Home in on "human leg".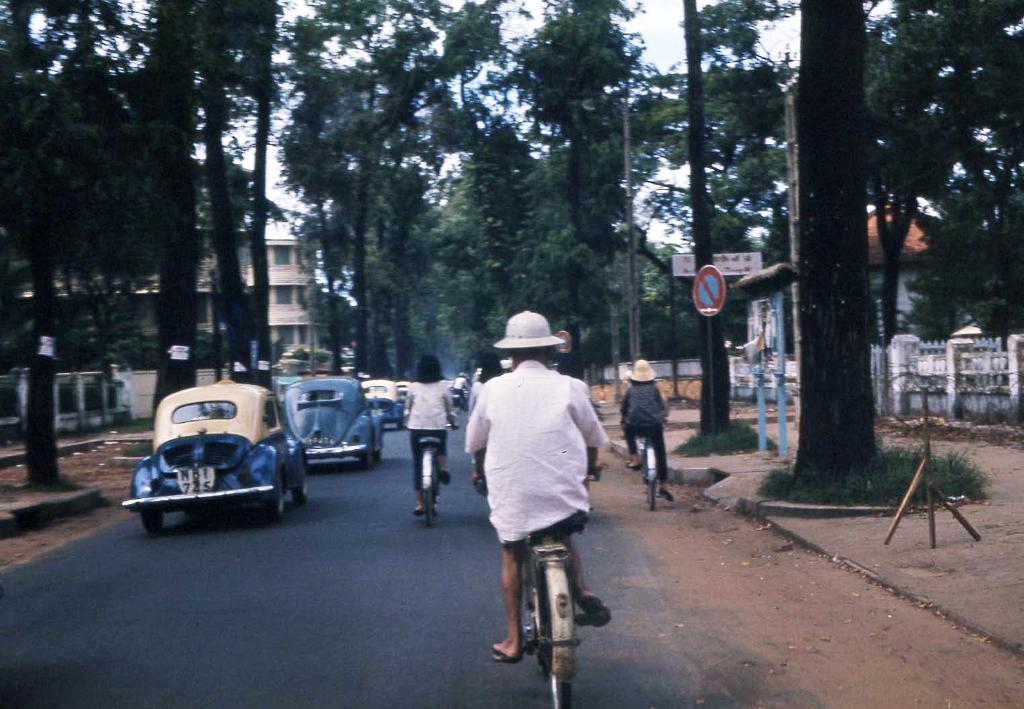
Homed in at {"x1": 493, "y1": 534, "x2": 526, "y2": 656}.
